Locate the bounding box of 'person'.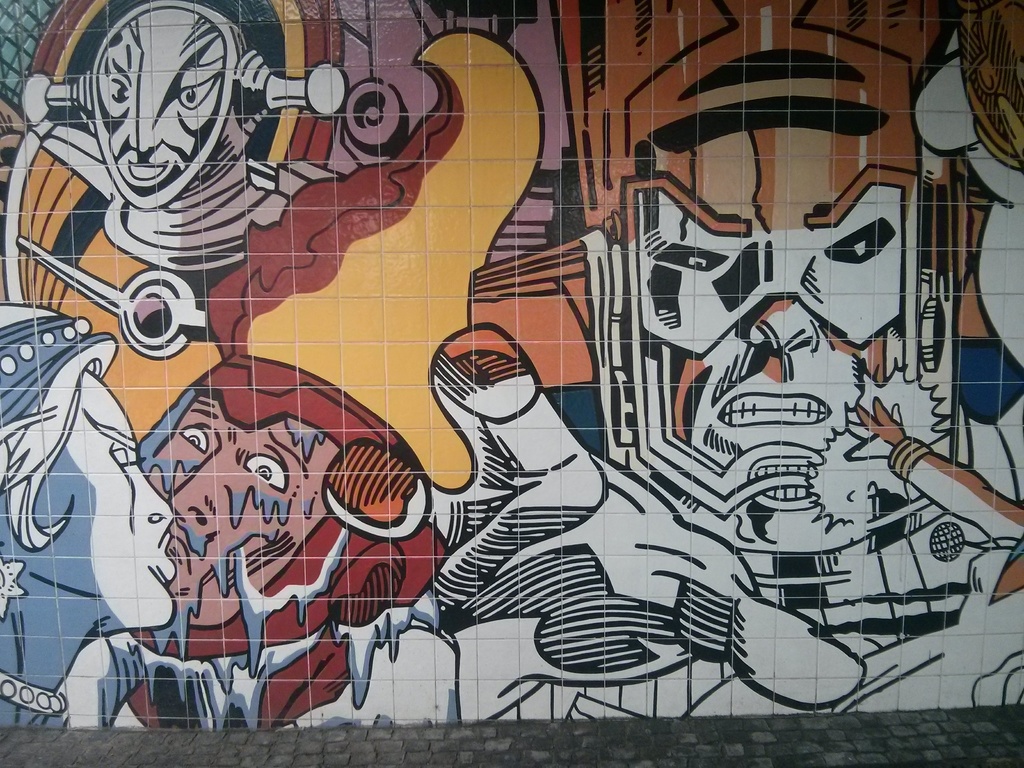
Bounding box: [left=366, top=0, right=1023, bottom=723].
